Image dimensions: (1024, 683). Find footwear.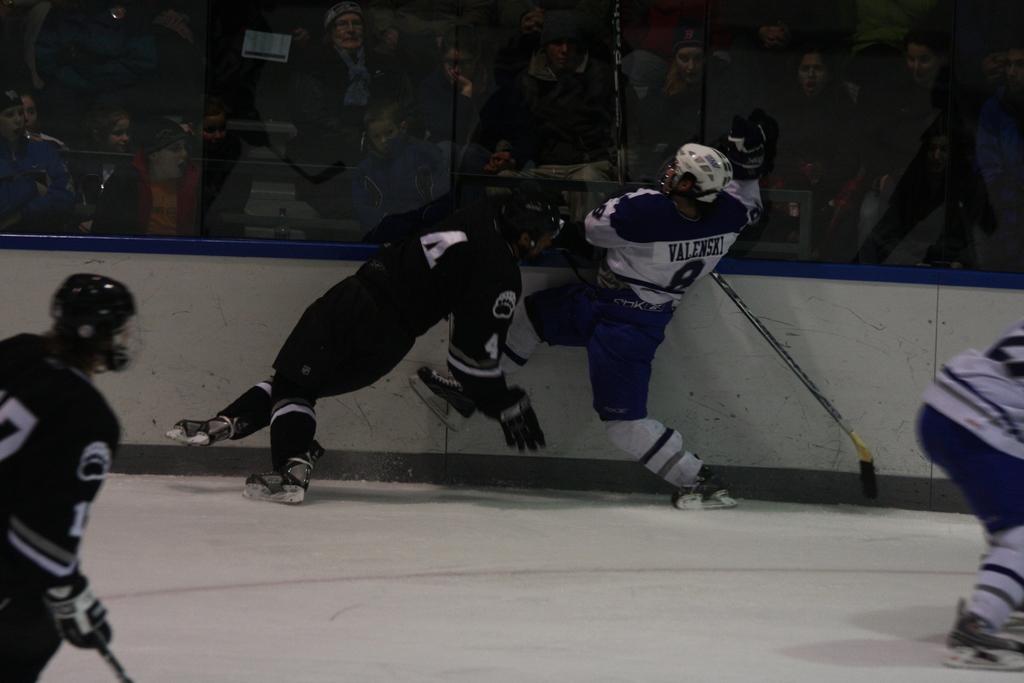
[165, 415, 241, 447].
